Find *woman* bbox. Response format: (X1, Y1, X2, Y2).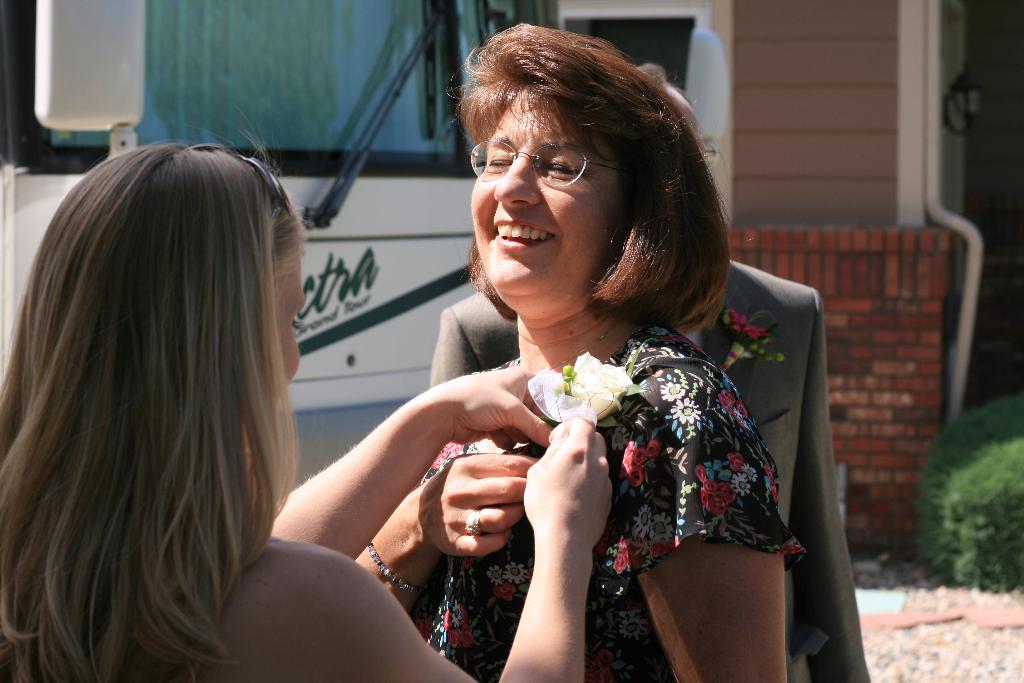
(0, 131, 614, 682).
